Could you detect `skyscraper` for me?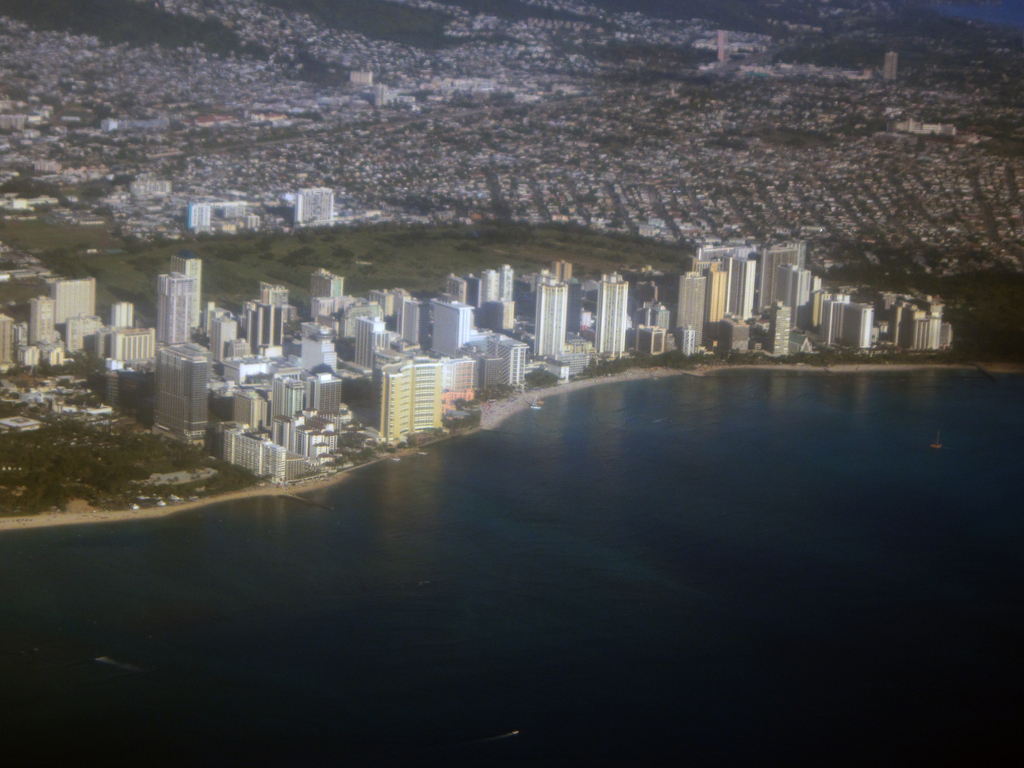
Detection result: l=228, t=386, r=269, b=433.
